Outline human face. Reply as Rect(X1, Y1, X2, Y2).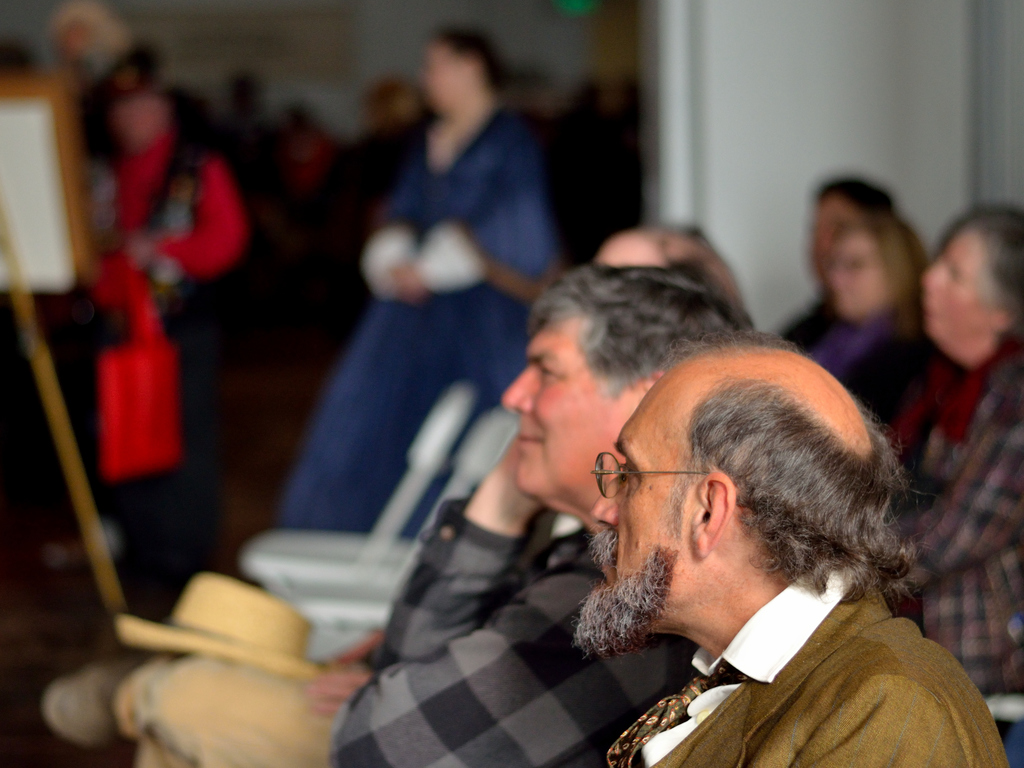
Rect(592, 388, 700, 627).
